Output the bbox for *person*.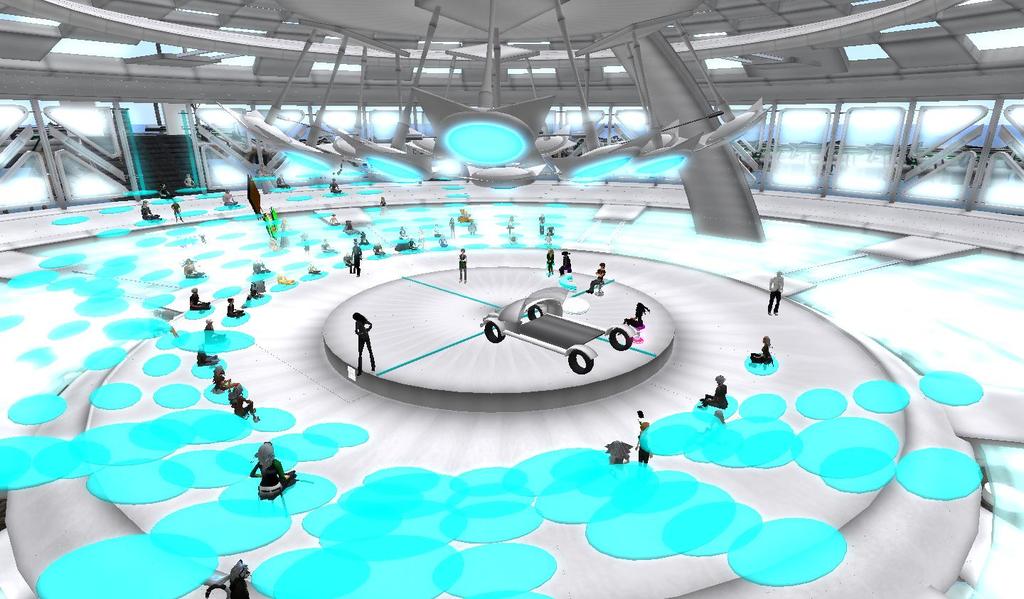
{"x1": 545, "y1": 226, "x2": 555, "y2": 235}.
